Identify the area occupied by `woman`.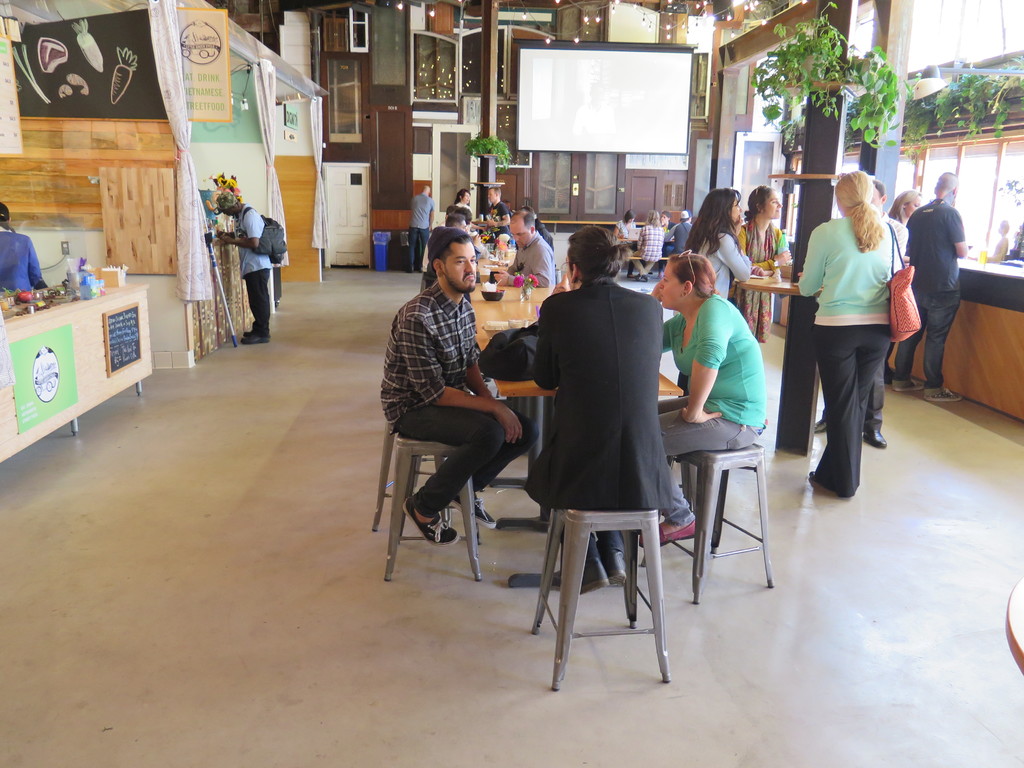
Area: crop(886, 188, 929, 387).
